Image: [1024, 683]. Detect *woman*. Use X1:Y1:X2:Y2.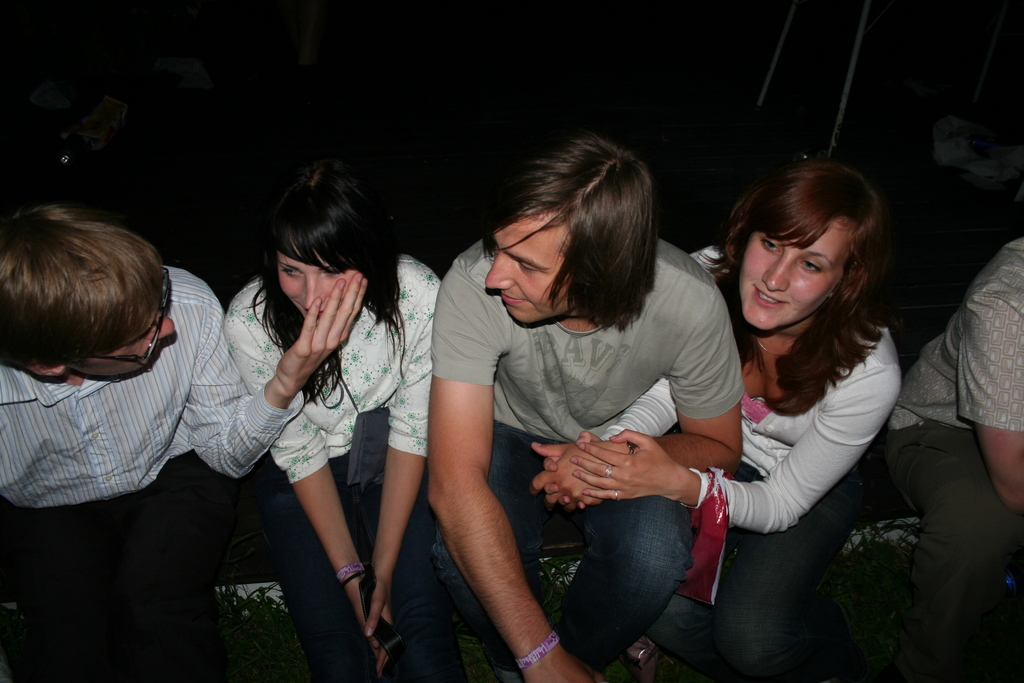
214:99:405:682.
